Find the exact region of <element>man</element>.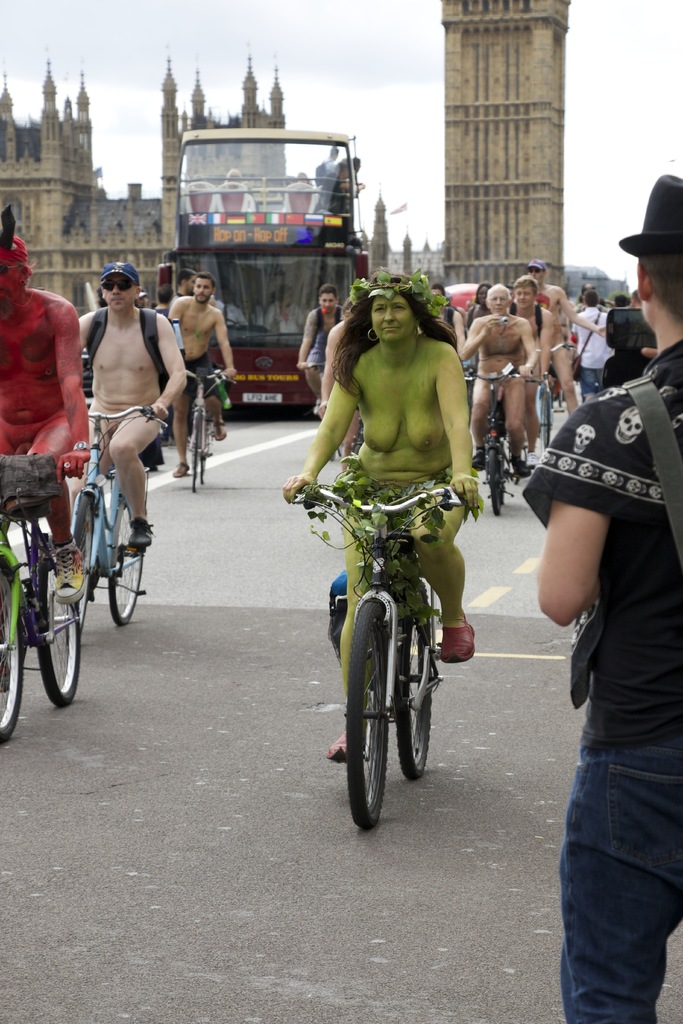
Exact region: <region>59, 262, 190, 556</region>.
